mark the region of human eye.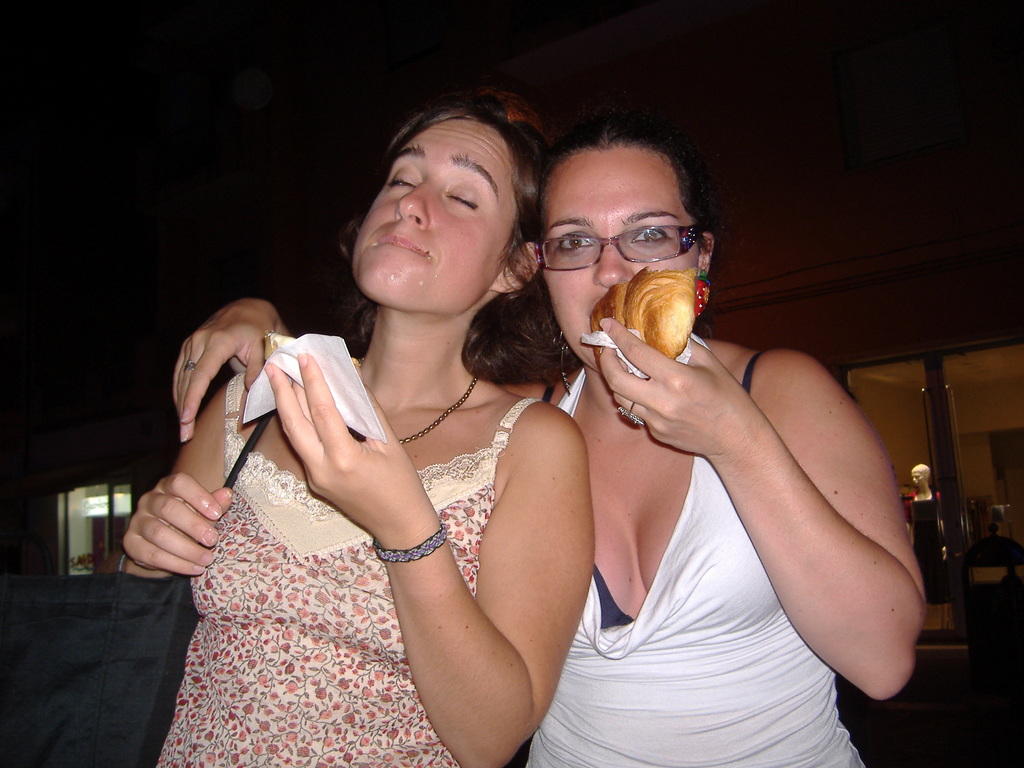
Region: detection(630, 223, 668, 250).
